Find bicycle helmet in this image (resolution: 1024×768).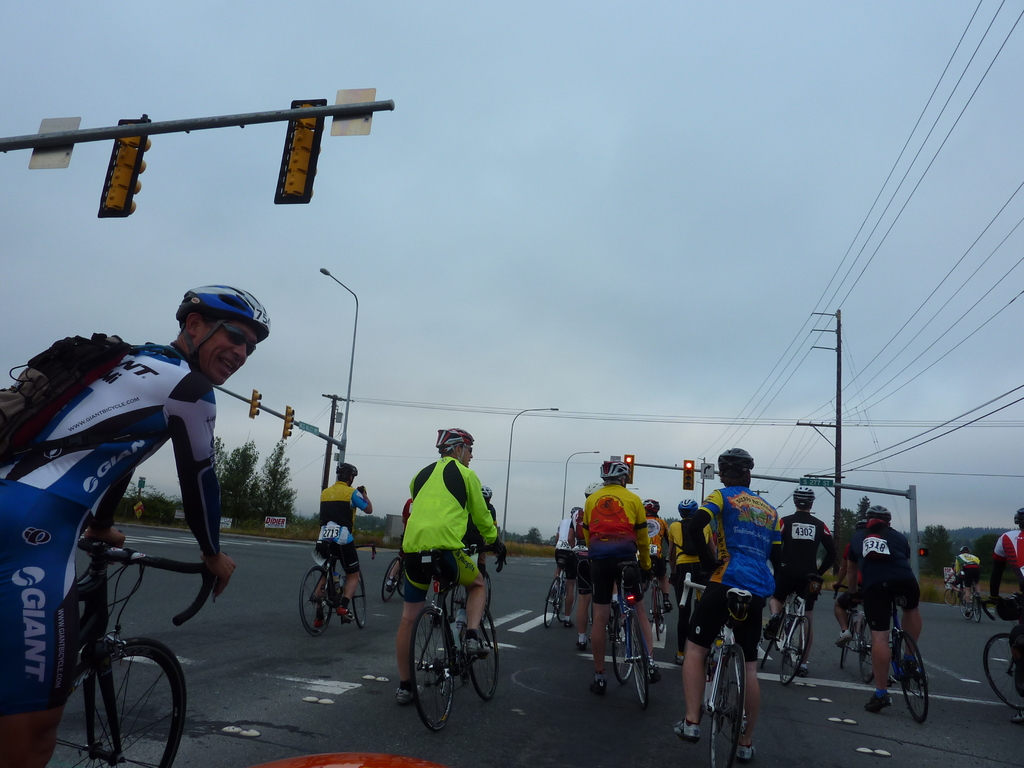
left=595, top=456, right=633, bottom=483.
